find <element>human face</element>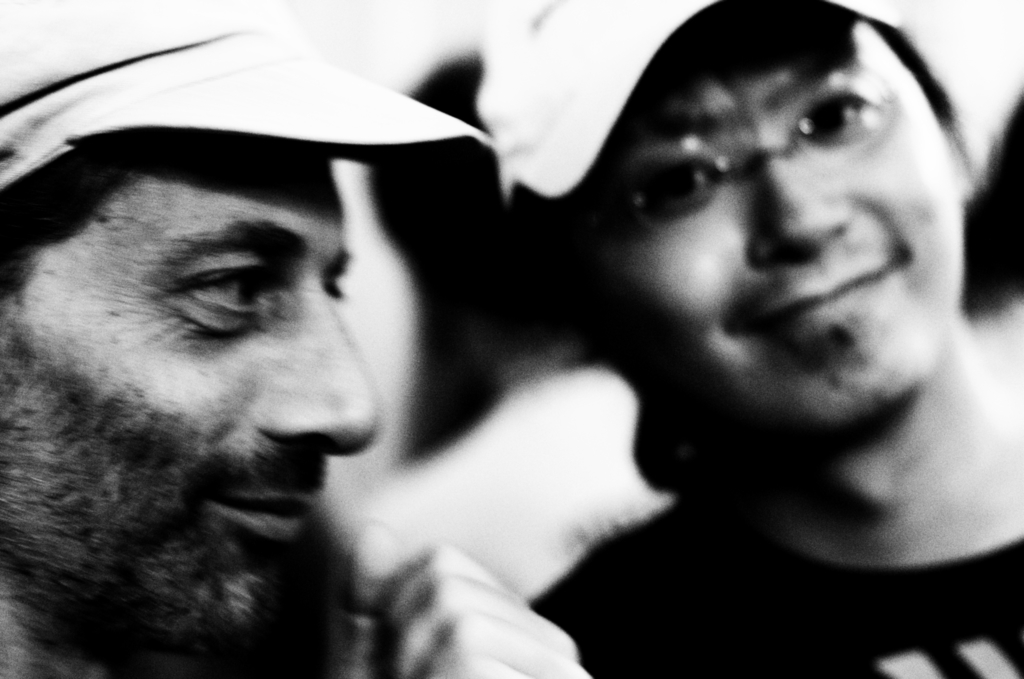
572 10 974 413
